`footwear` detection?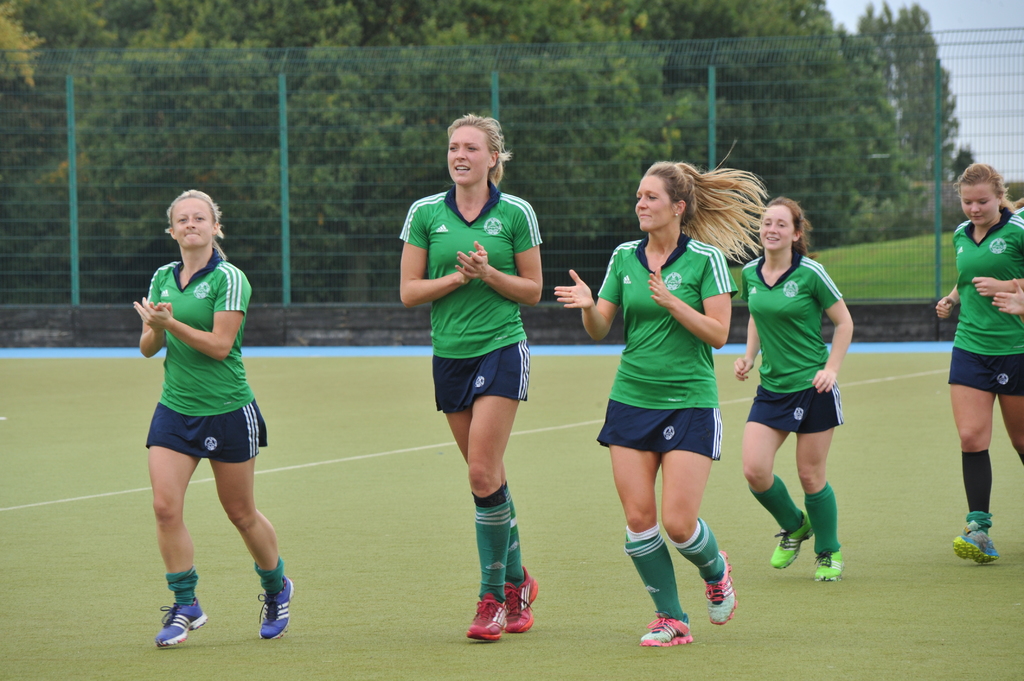
BBox(954, 520, 1001, 568)
